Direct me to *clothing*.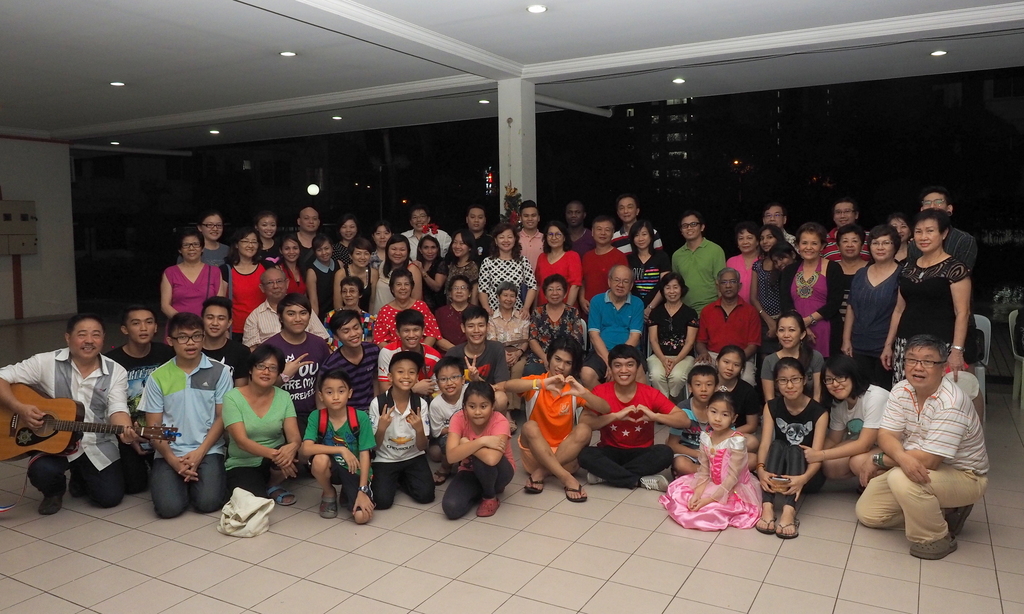
Direction: 307:261:338:317.
